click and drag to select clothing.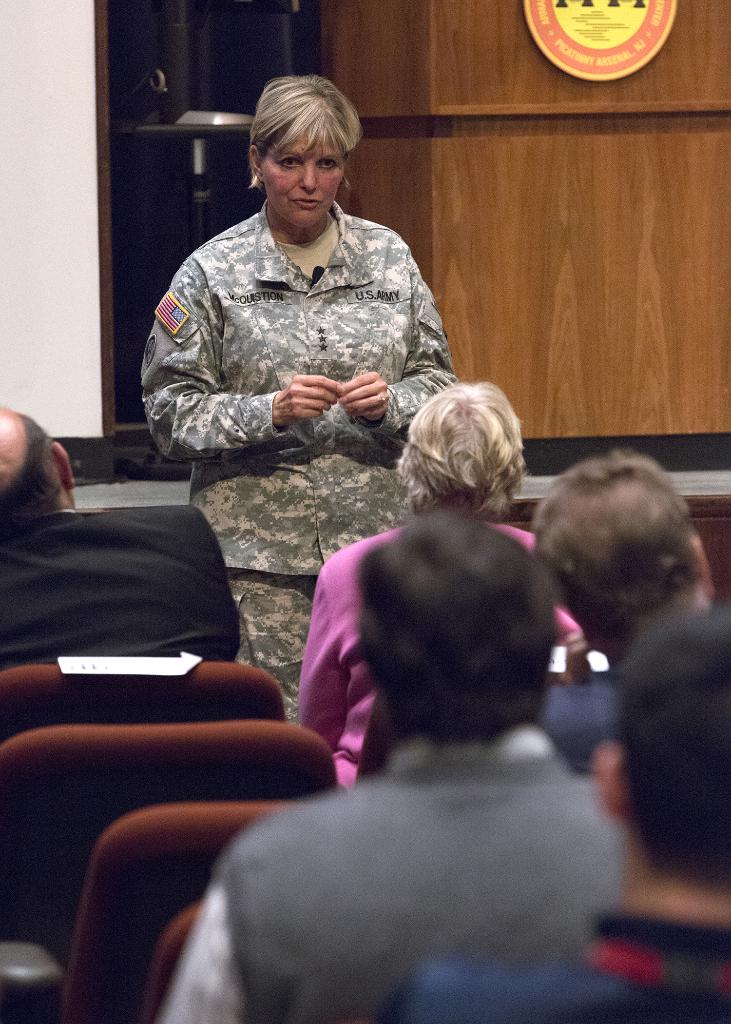
Selection: bbox(542, 637, 614, 751).
